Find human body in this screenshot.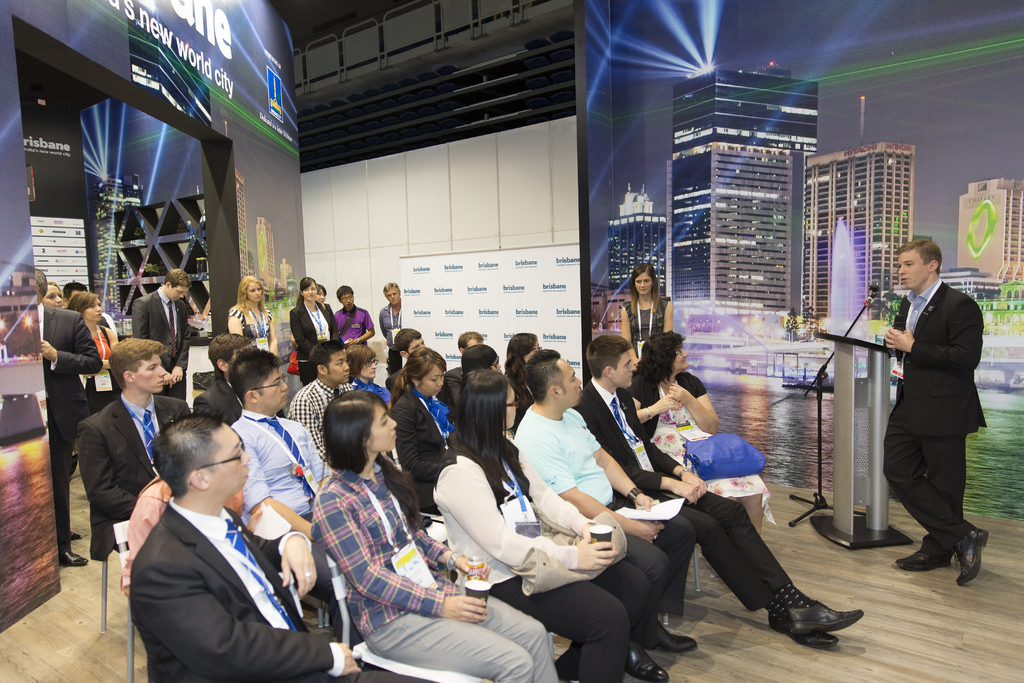
The bounding box for human body is (left=75, top=322, right=121, bottom=417).
